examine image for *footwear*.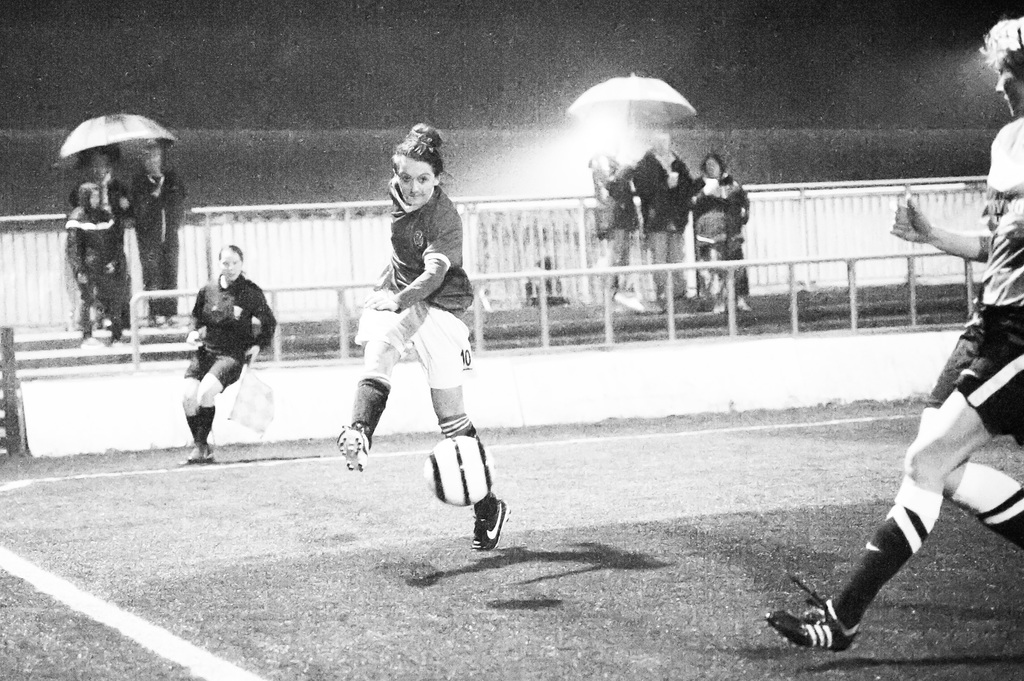
Examination result: 335 422 372 471.
